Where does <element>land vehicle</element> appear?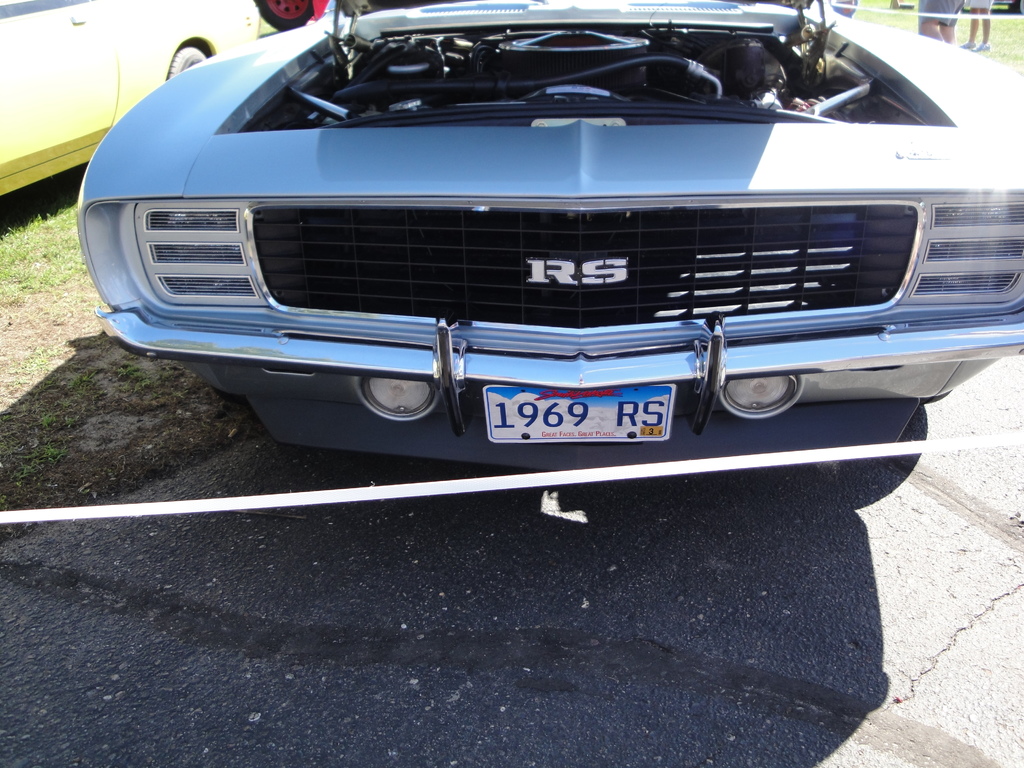
Appears at Rect(92, 0, 1023, 524).
